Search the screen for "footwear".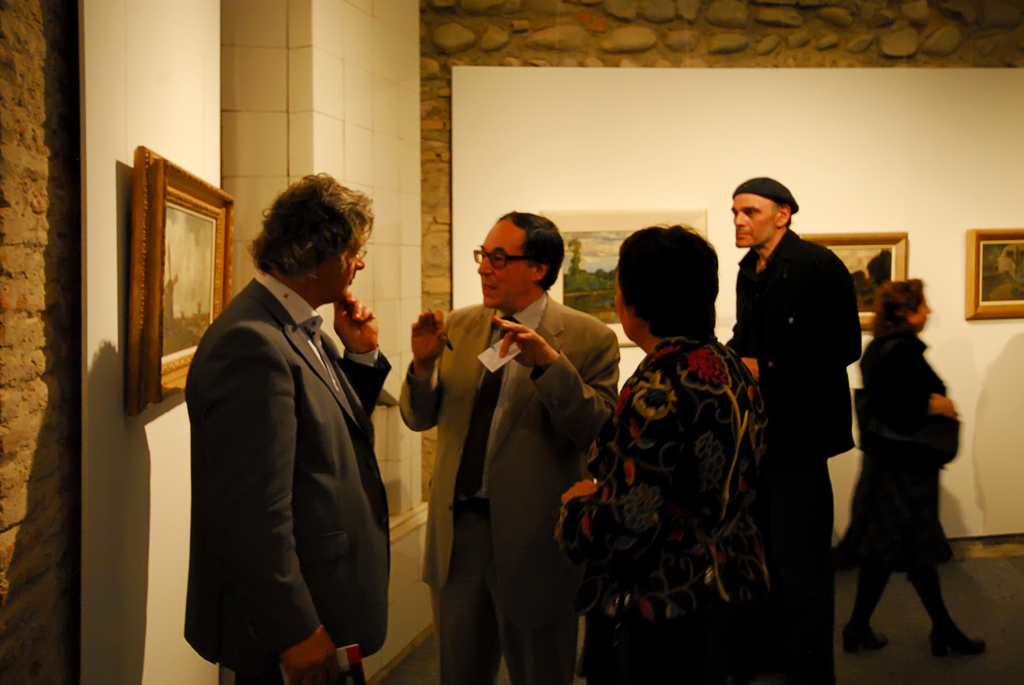
Found at 843/622/886/656.
